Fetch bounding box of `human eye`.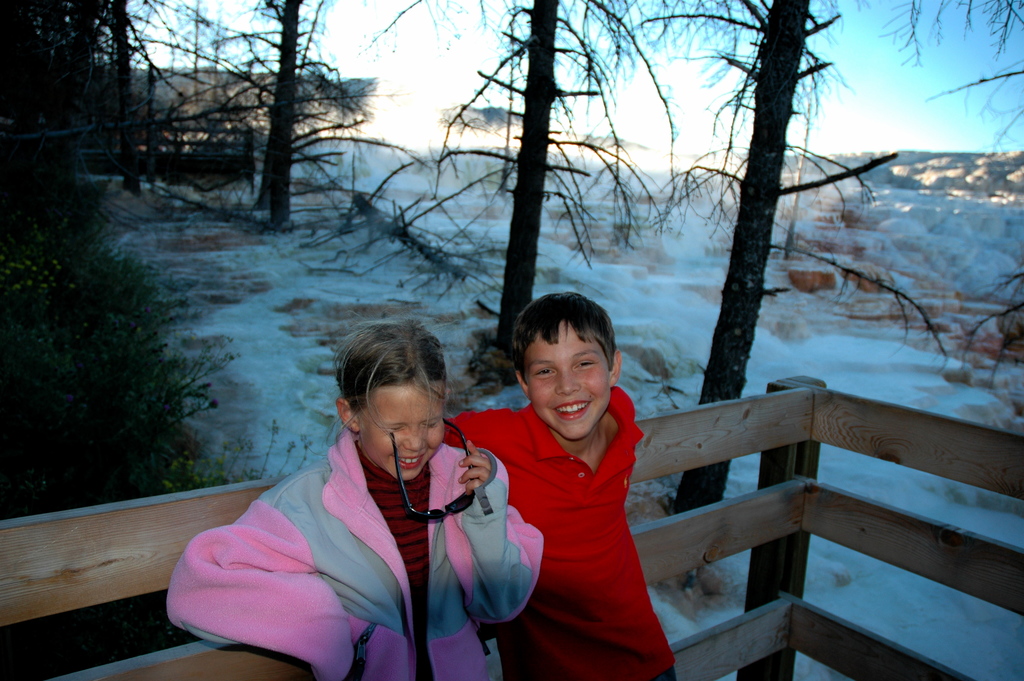
Bbox: bbox=[420, 418, 440, 432].
